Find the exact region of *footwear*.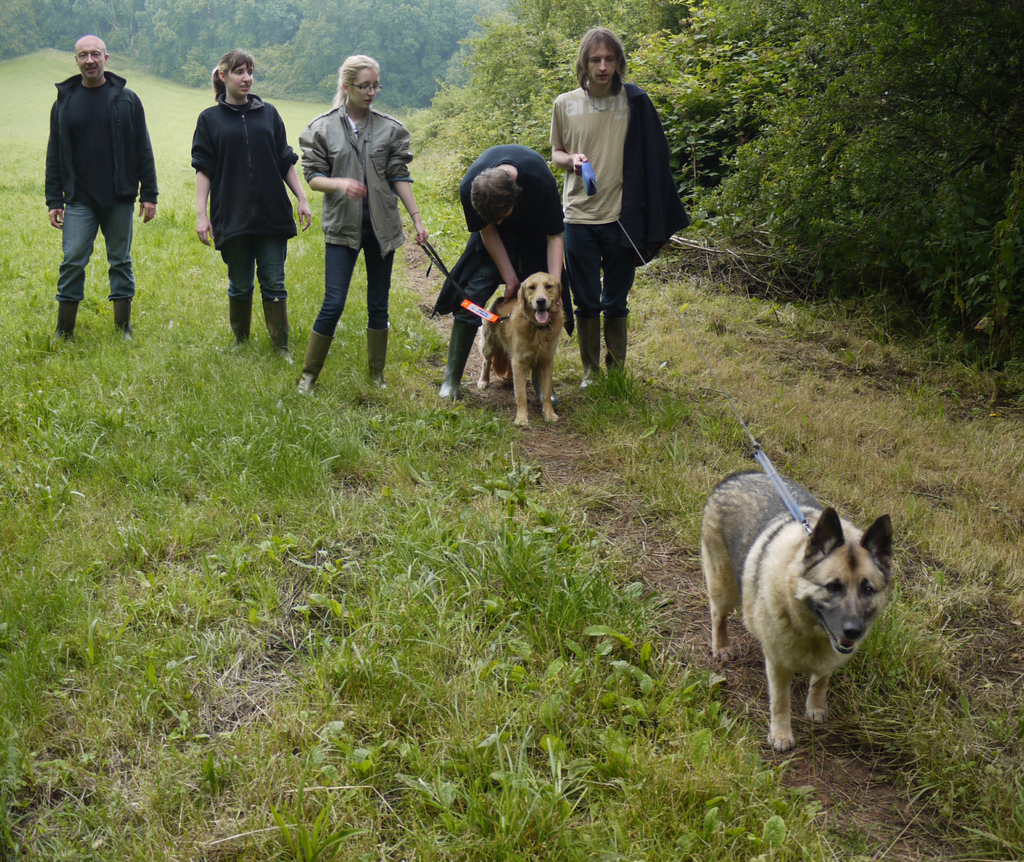
Exact region: 53,300,79,343.
